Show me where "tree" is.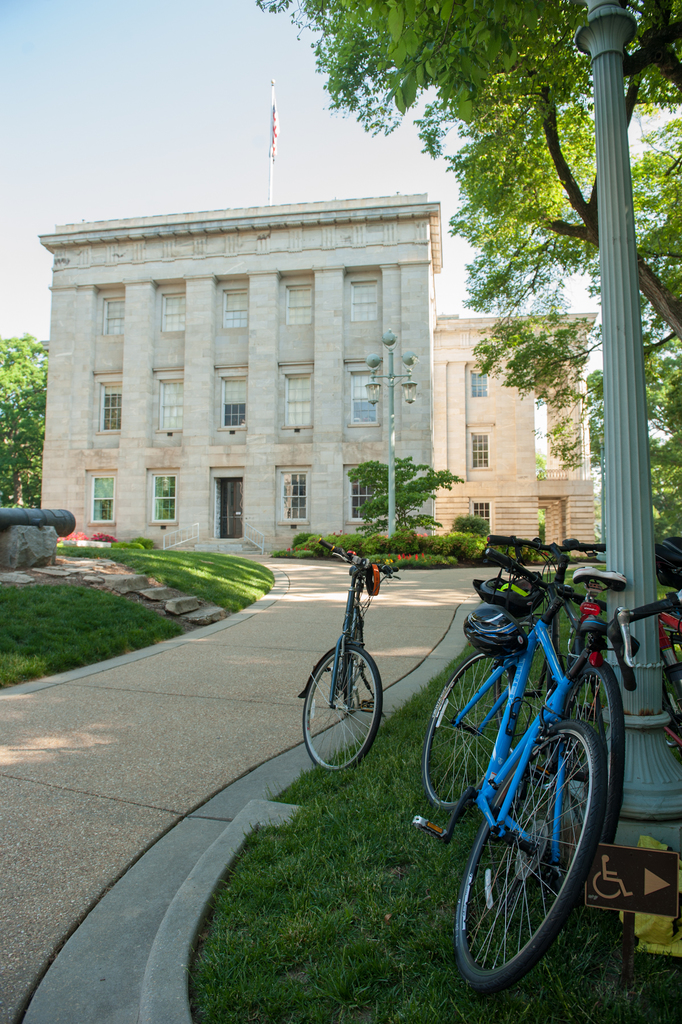
"tree" is at box(0, 328, 66, 509).
